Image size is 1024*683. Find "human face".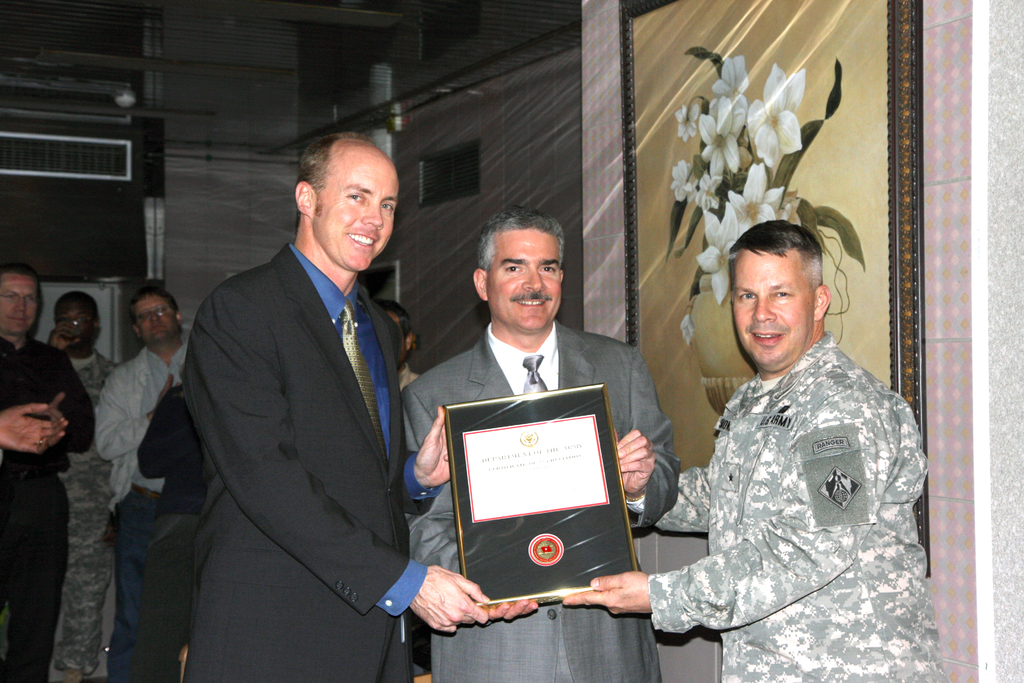
rect(733, 243, 810, 368).
